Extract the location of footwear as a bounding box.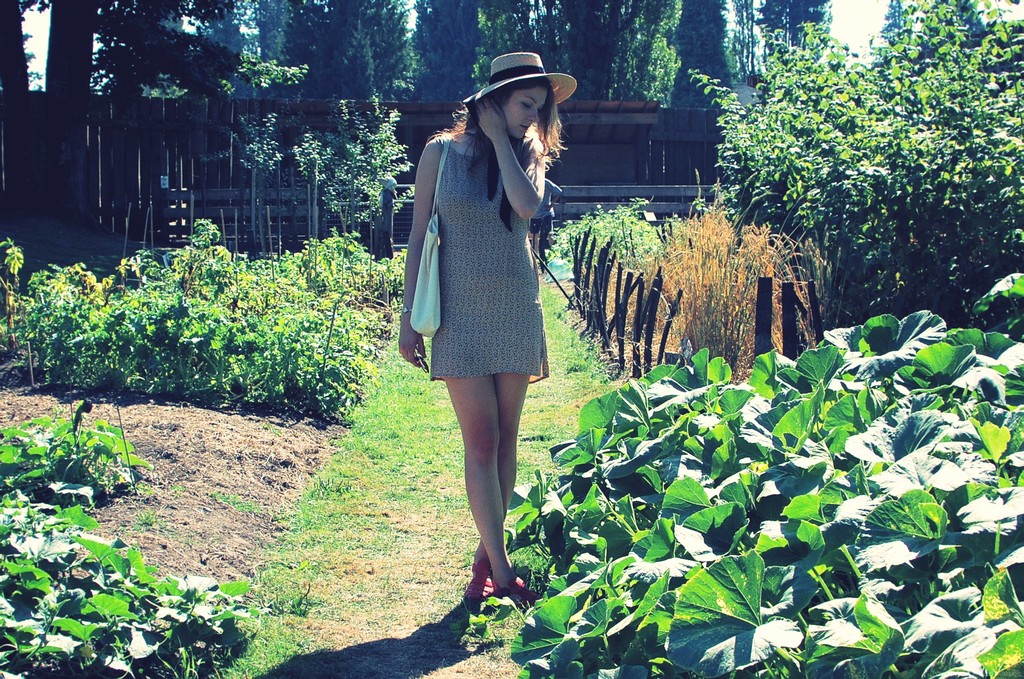
BBox(496, 576, 543, 606).
